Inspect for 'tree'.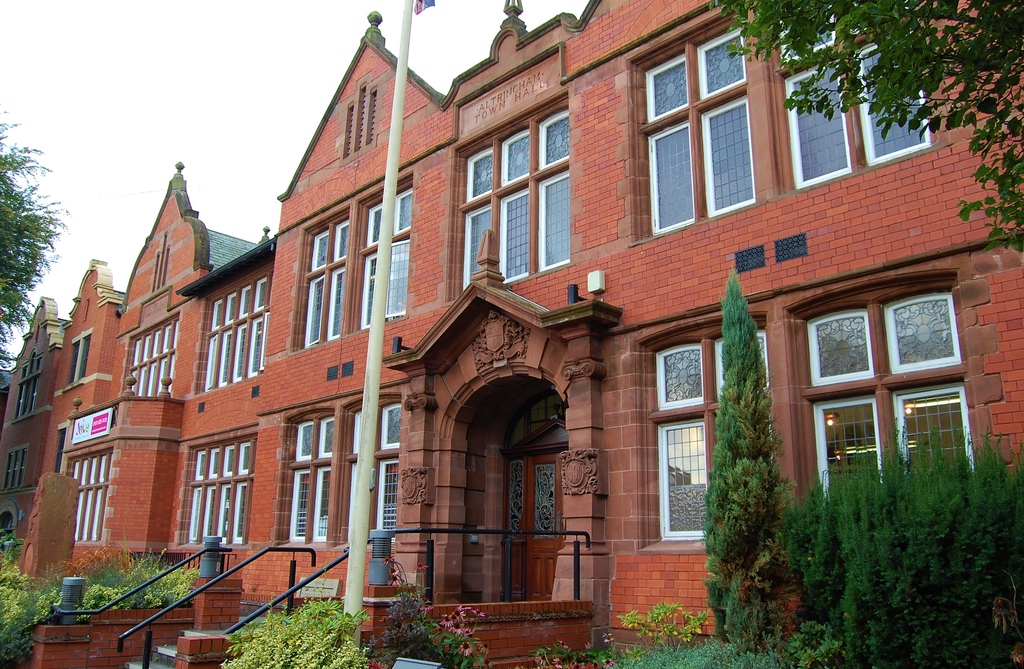
Inspection: [0,108,65,377].
